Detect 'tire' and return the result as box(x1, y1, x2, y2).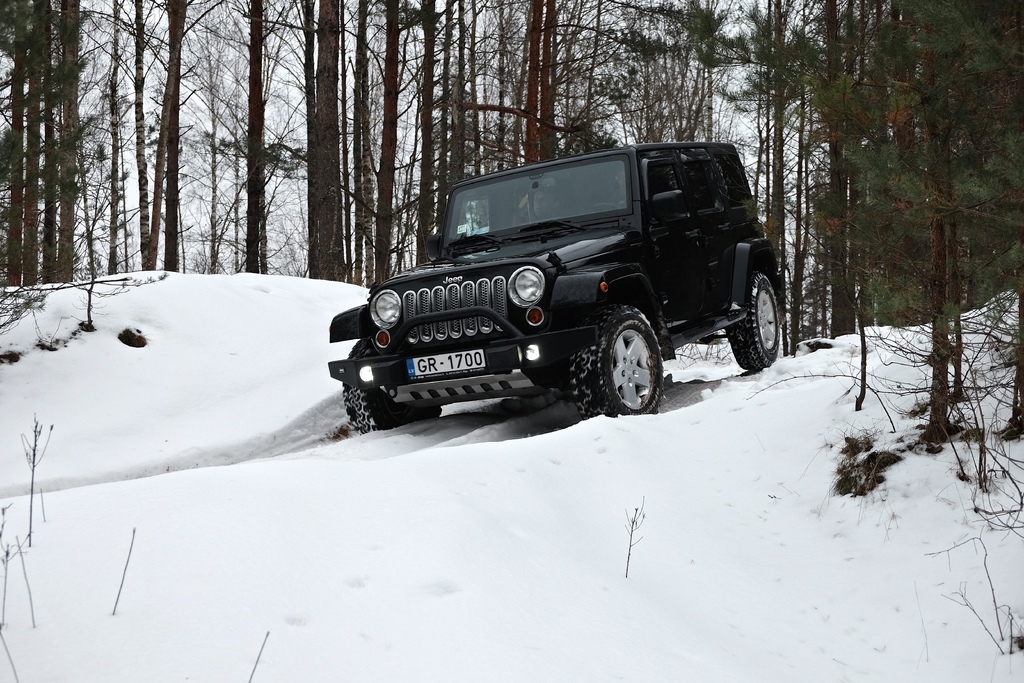
box(341, 338, 444, 431).
